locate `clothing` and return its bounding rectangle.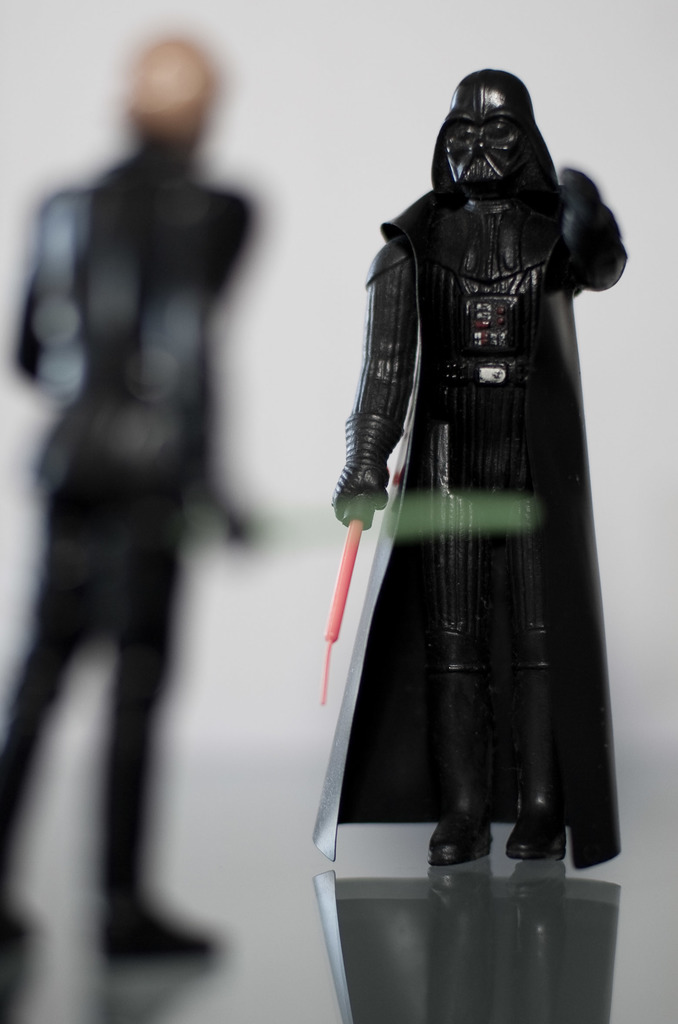
rect(332, 148, 613, 861).
